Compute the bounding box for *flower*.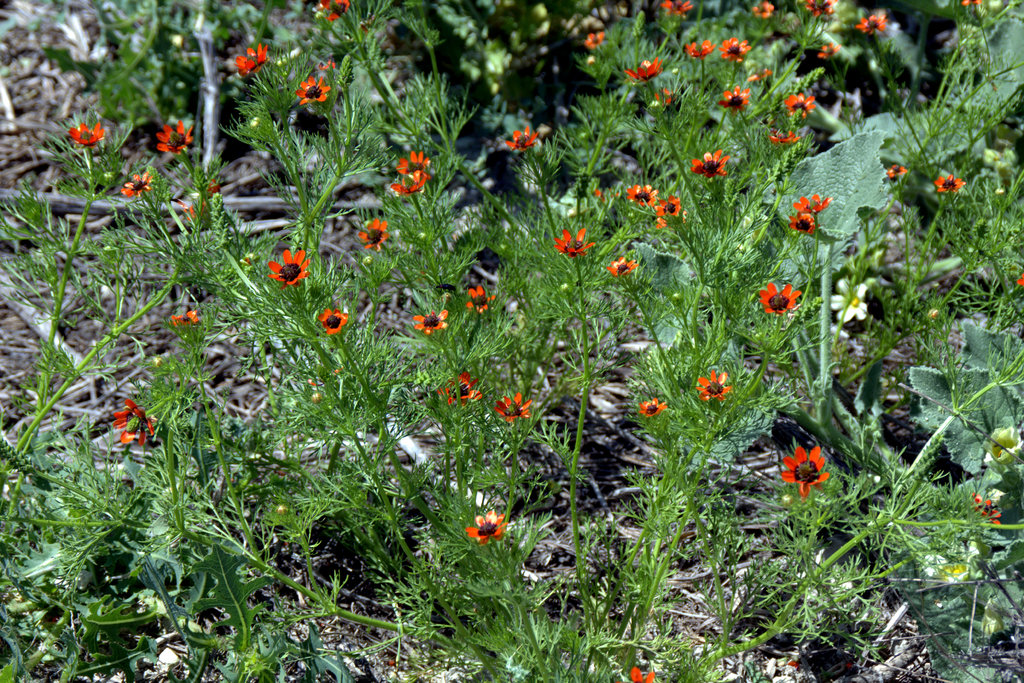
<box>115,170,157,200</box>.
